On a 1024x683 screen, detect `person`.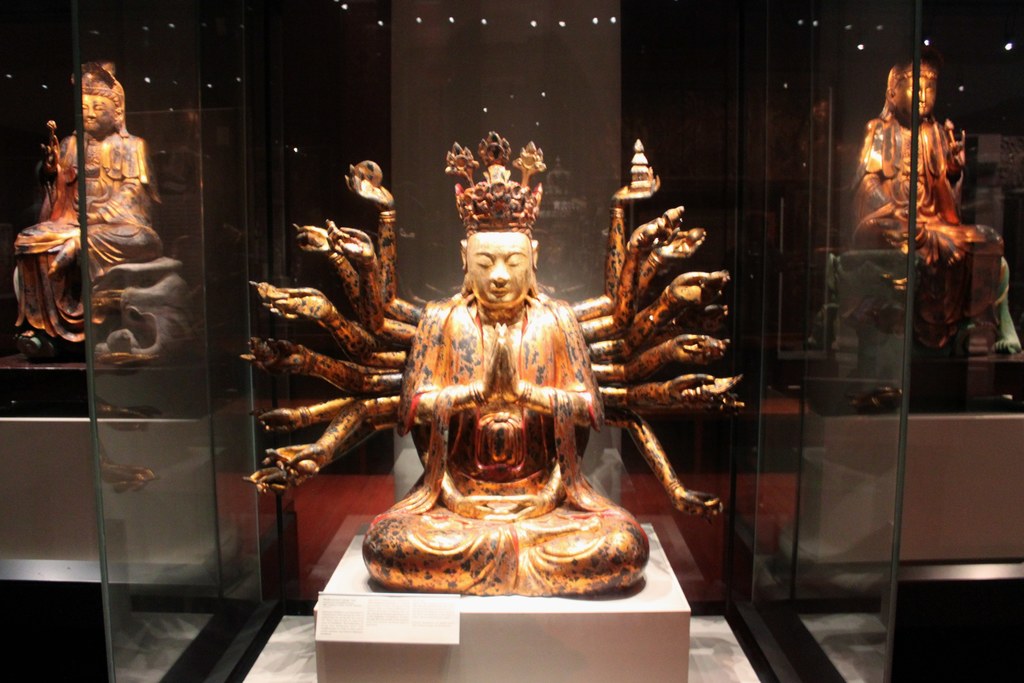
(10,58,169,354).
